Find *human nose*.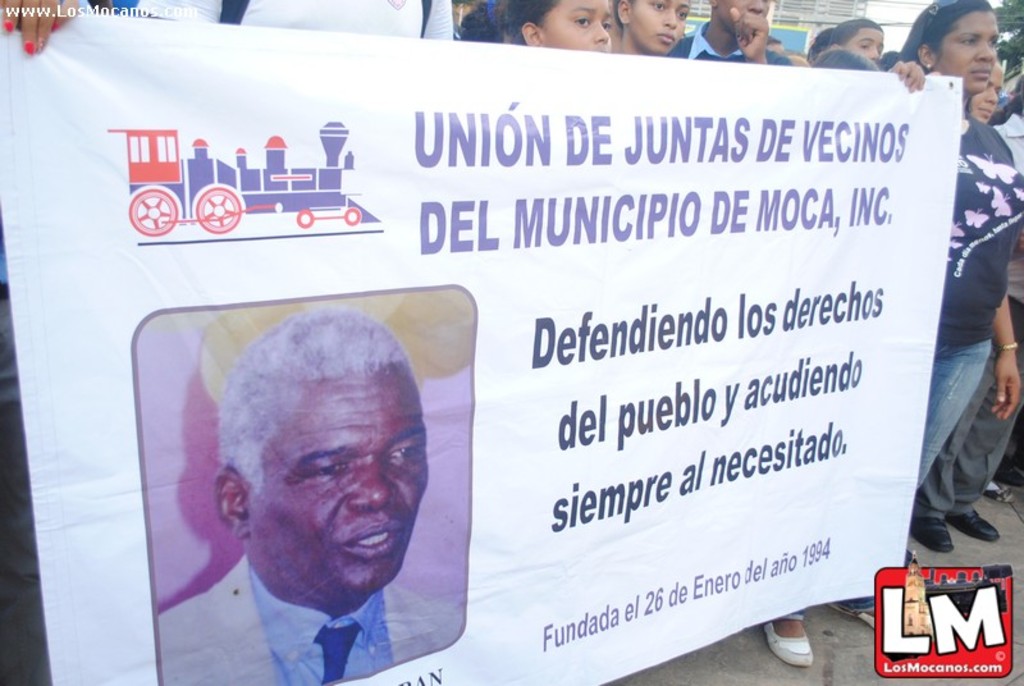
crop(750, 0, 762, 9).
